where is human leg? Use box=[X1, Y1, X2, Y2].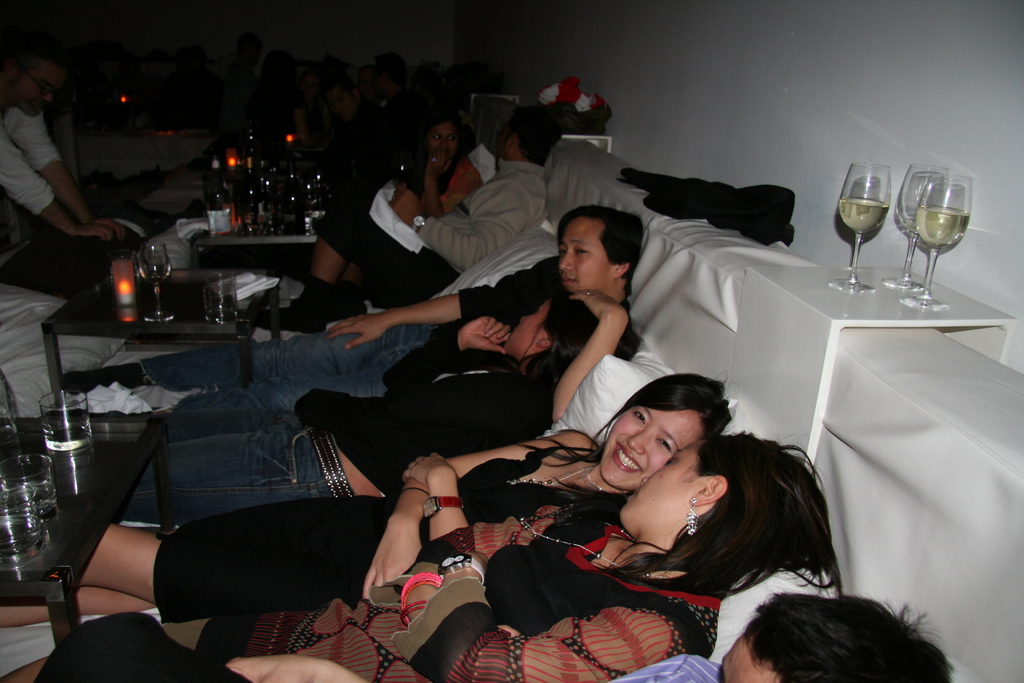
box=[316, 209, 393, 295].
